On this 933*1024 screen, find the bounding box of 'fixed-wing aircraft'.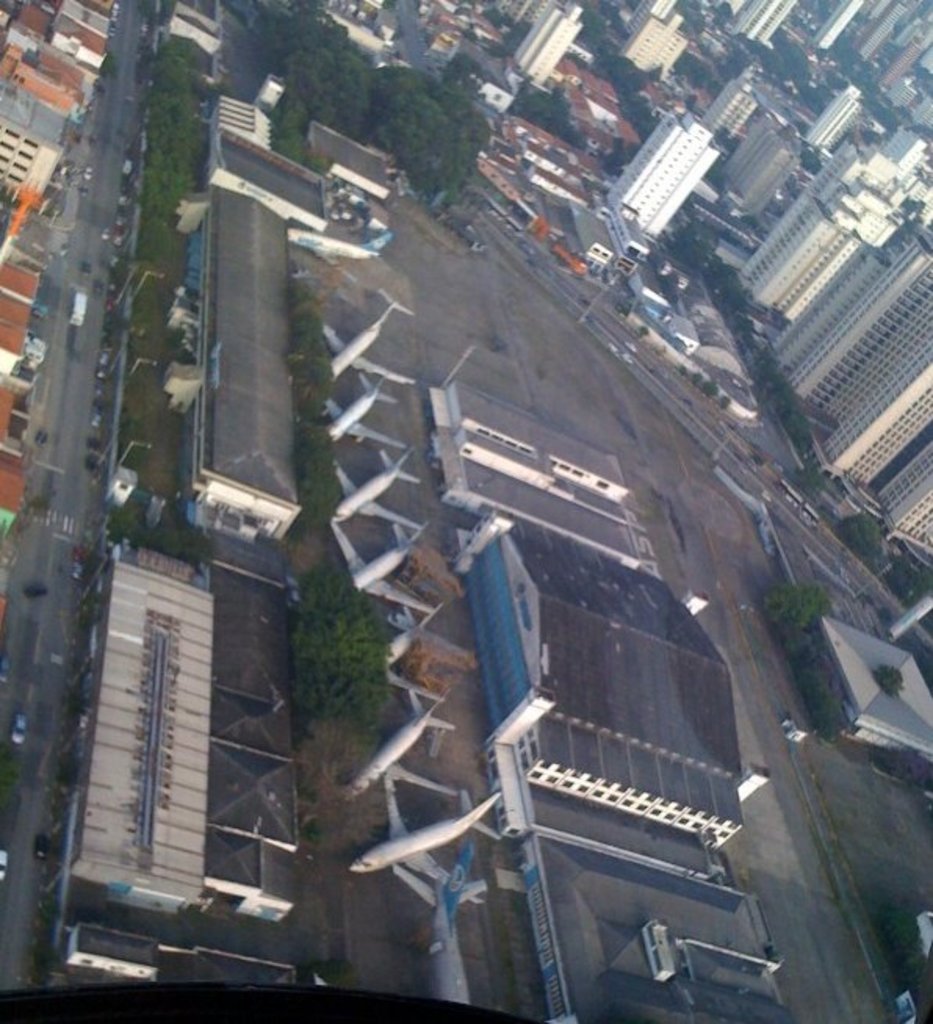
Bounding box: <region>312, 272, 416, 385</region>.
